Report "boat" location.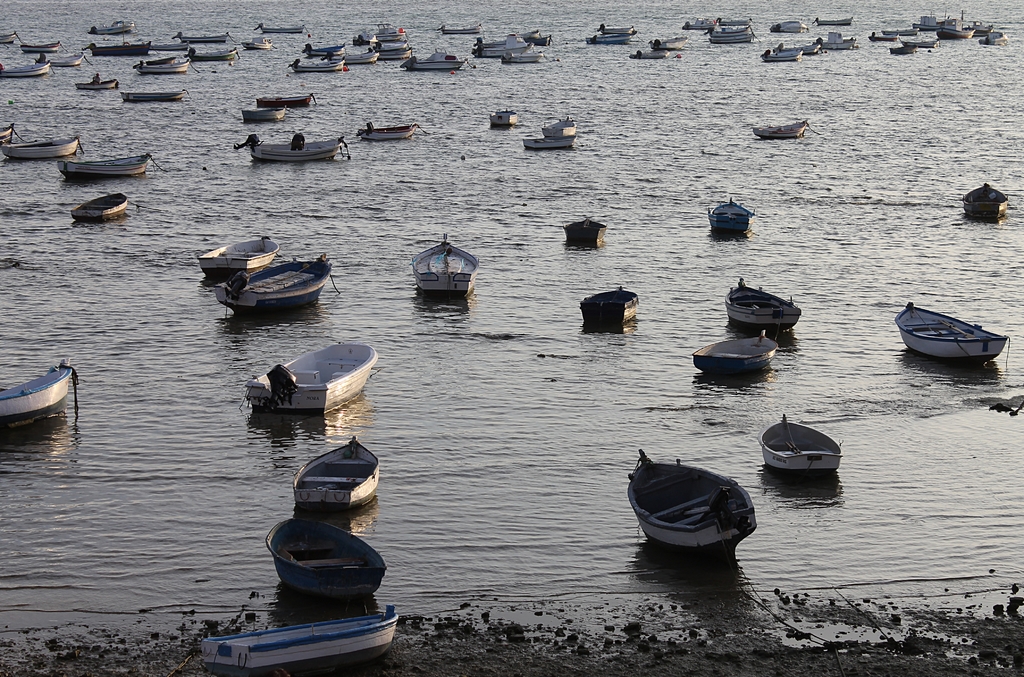
Report: region(186, 50, 238, 68).
